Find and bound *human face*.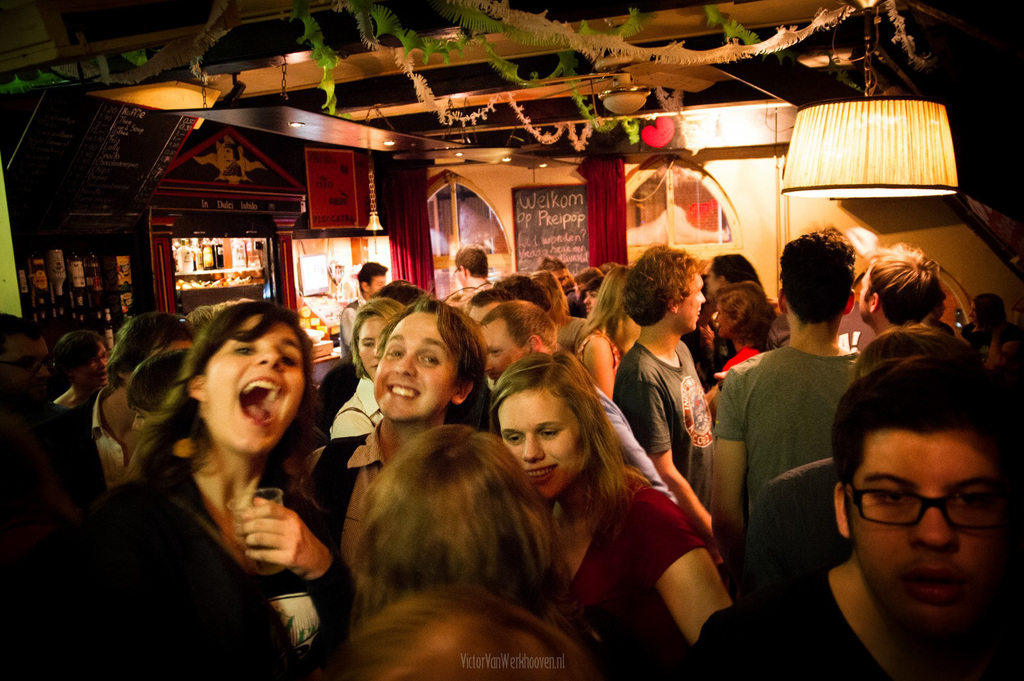
Bound: 82/345/113/392.
